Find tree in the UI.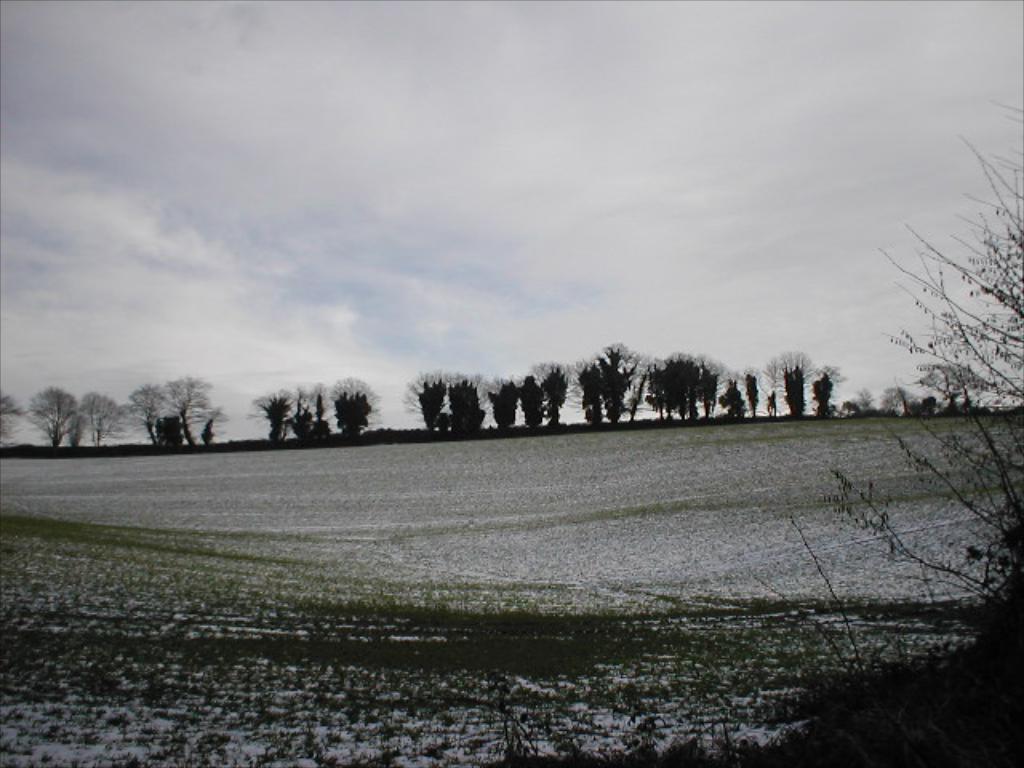
UI element at {"x1": 77, "y1": 390, "x2": 118, "y2": 445}.
